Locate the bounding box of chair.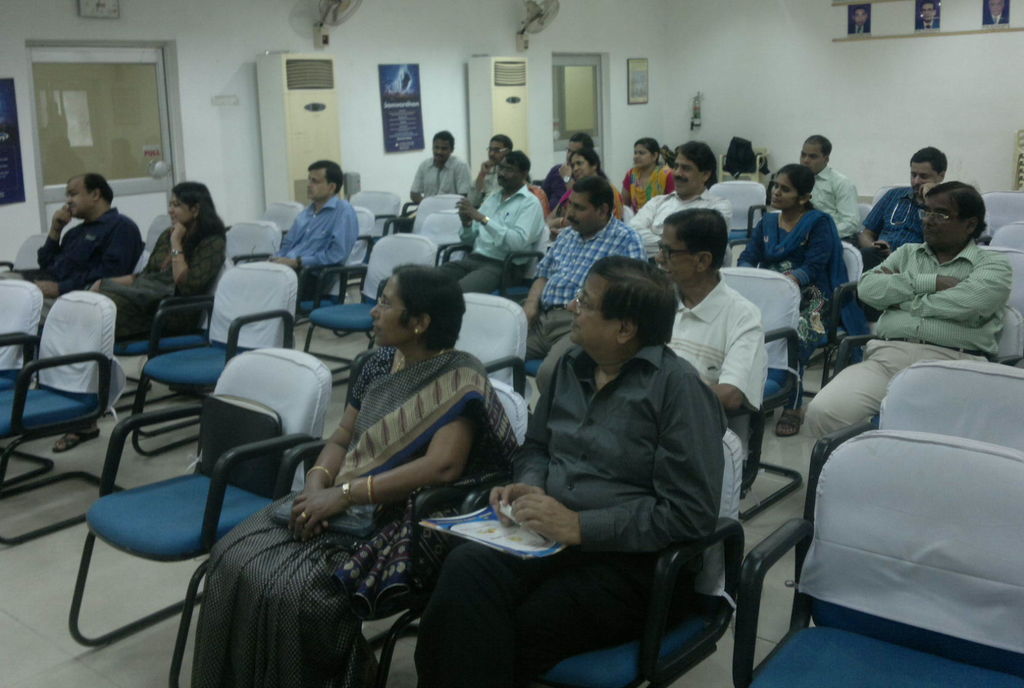
Bounding box: x1=859, y1=201, x2=872, y2=220.
